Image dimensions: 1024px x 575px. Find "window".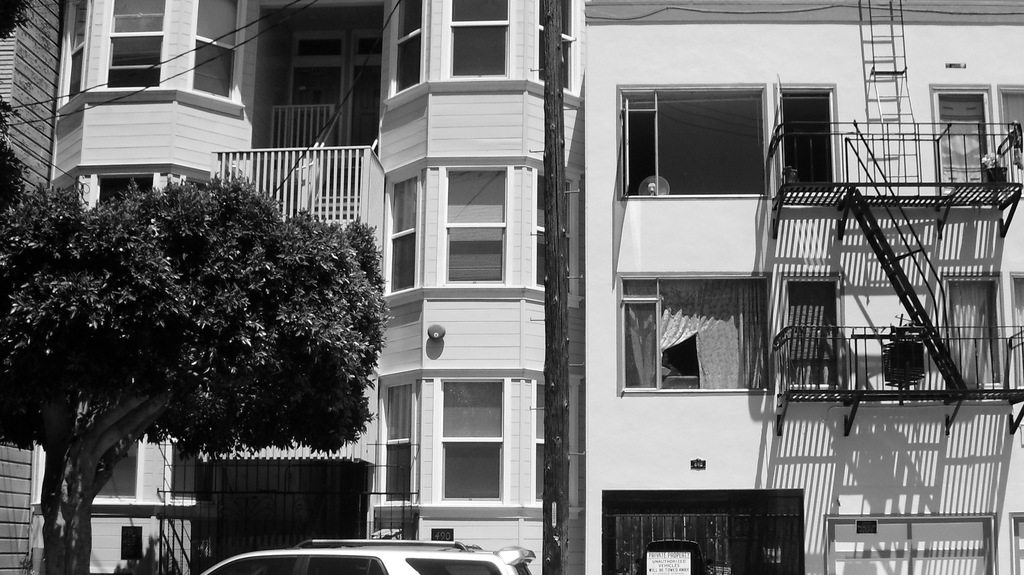
box=[424, 350, 520, 514].
